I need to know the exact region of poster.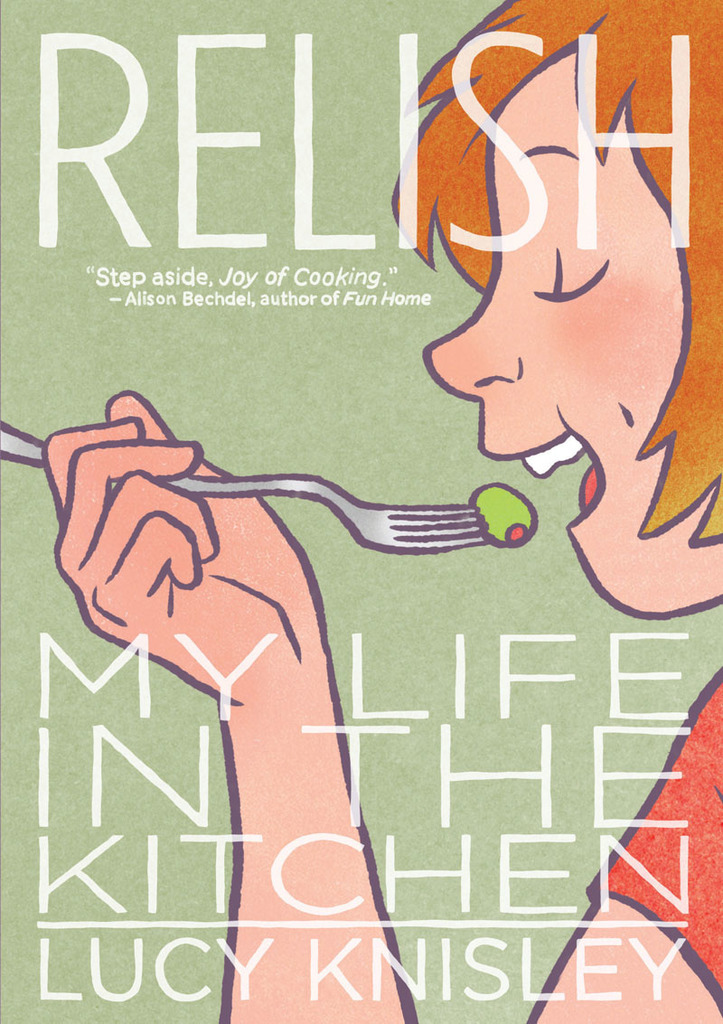
Region: 0:0:722:1023.
